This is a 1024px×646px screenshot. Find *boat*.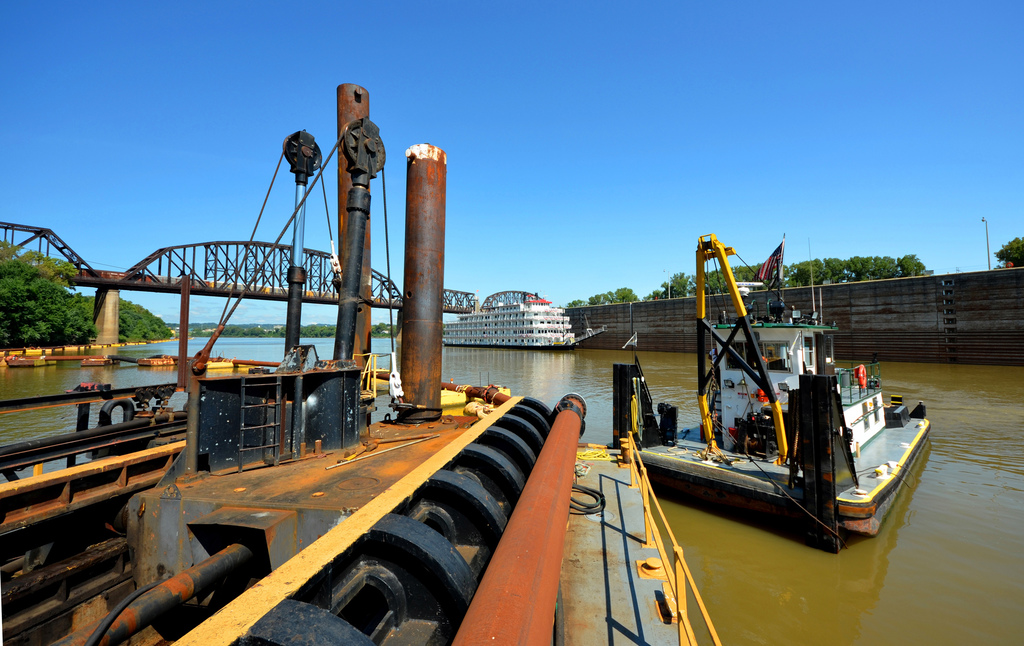
Bounding box: select_region(440, 292, 610, 353).
